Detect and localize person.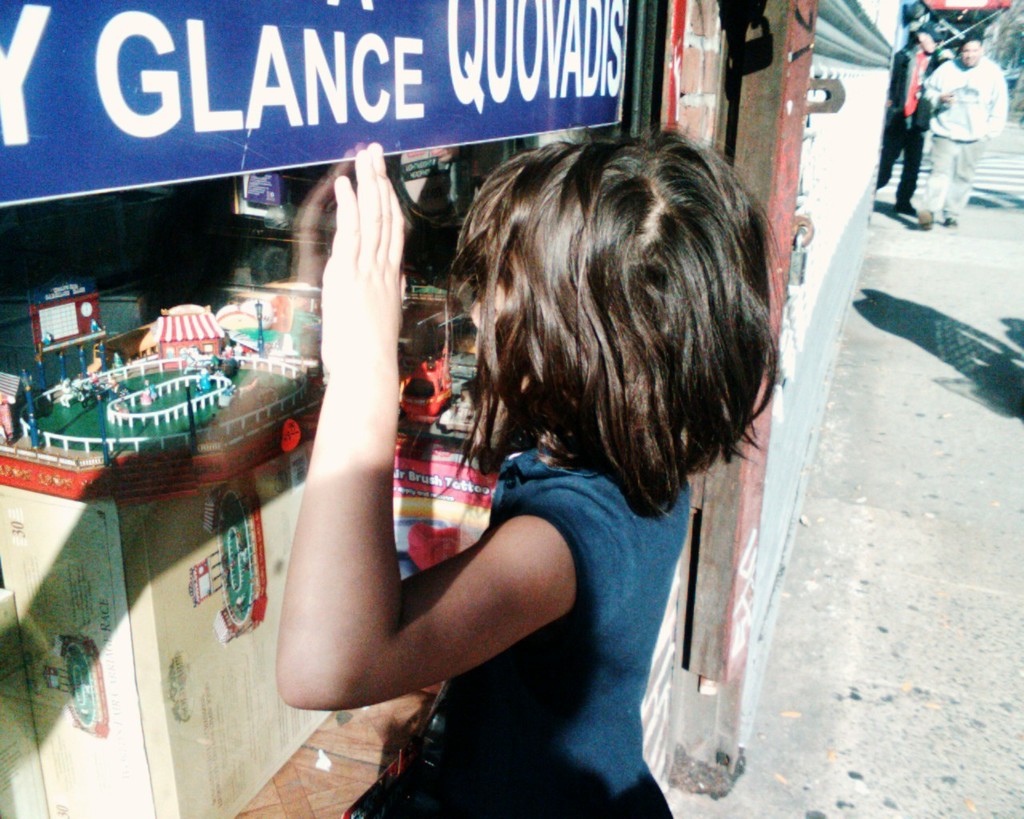
Localized at l=916, t=34, r=1011, b=229.
